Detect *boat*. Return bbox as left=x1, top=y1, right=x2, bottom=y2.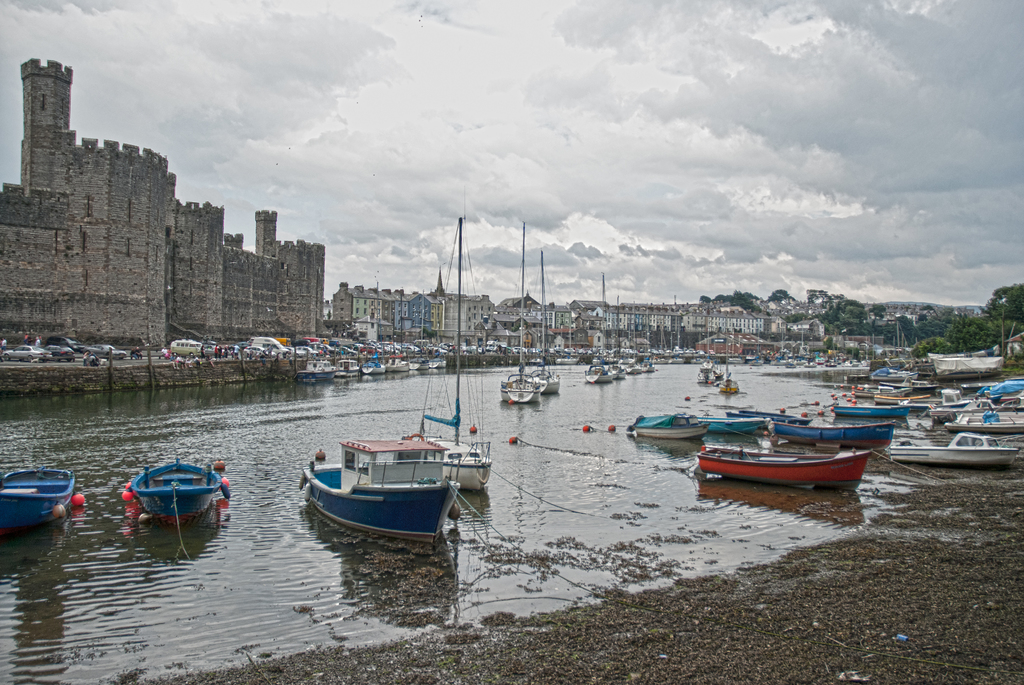
left=293, top=425, right=470, bottom=541.
